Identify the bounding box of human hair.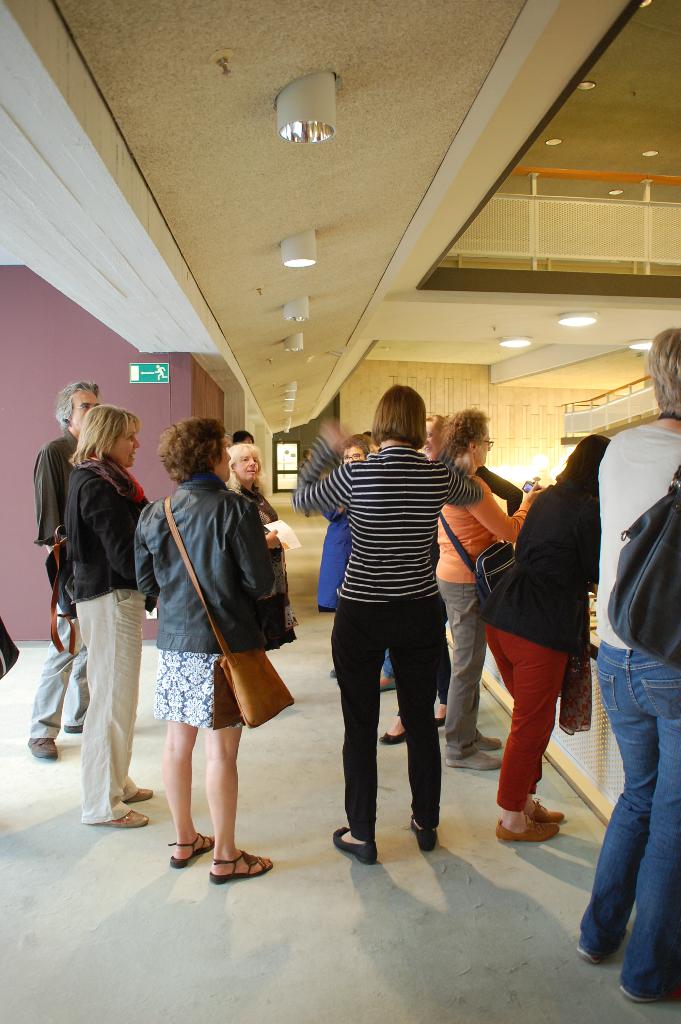
[232,430,256,442].
